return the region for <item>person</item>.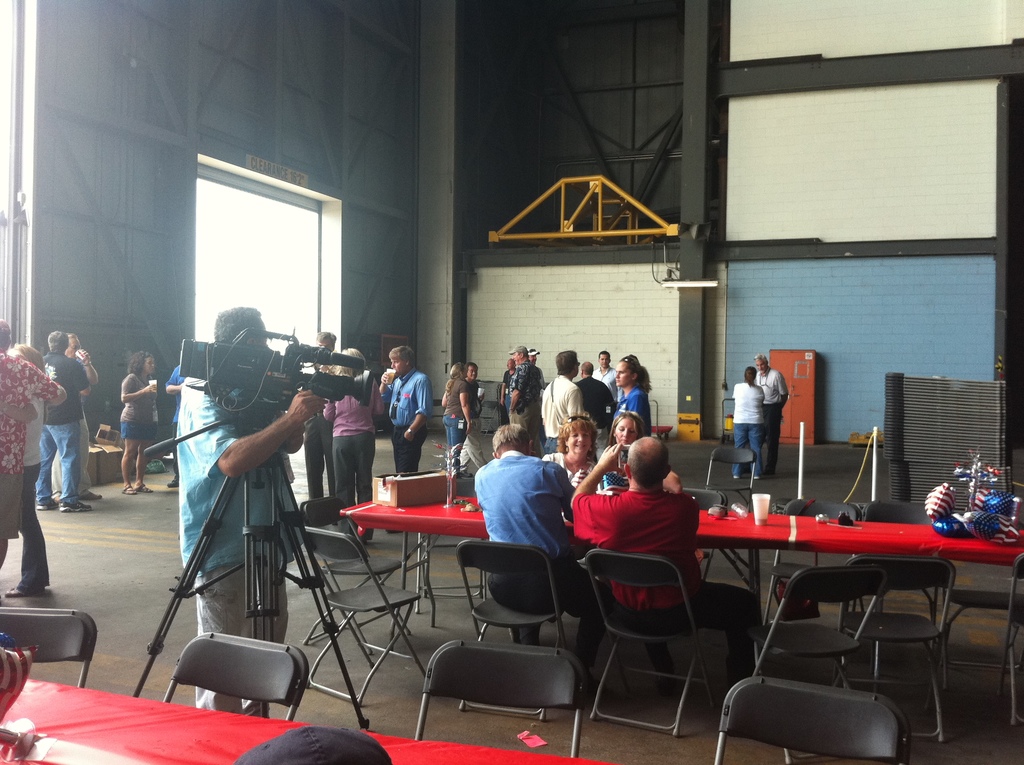
select_region(541, 351, 584, 453).
